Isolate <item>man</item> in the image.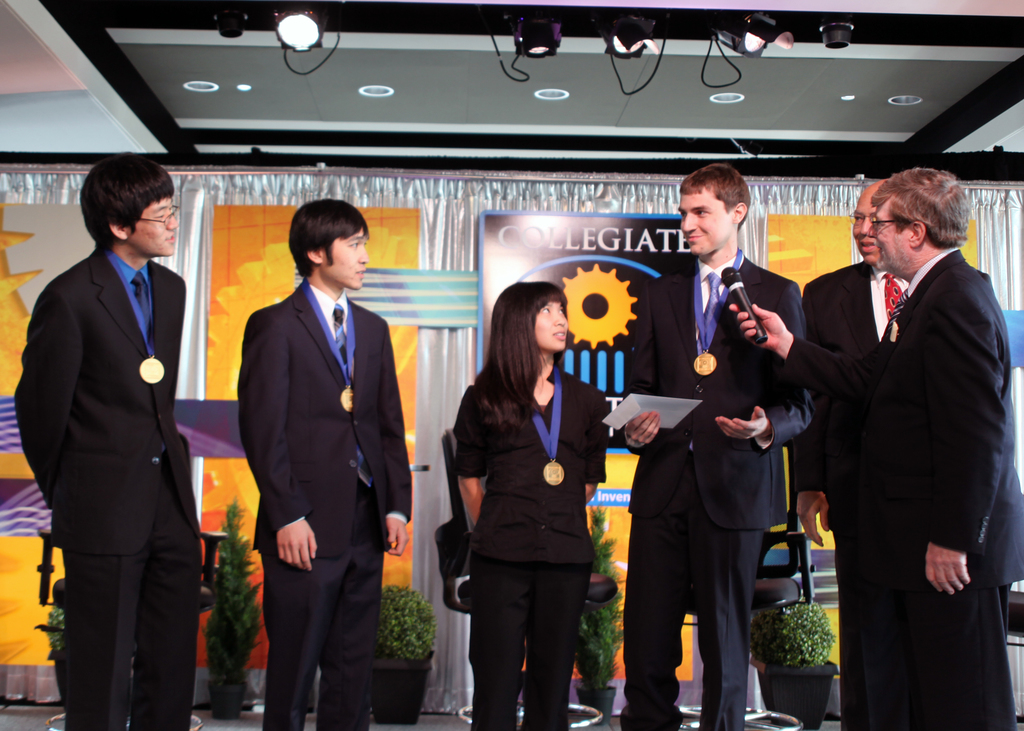
Isolated region: detection(794, 181, 913, 730).
